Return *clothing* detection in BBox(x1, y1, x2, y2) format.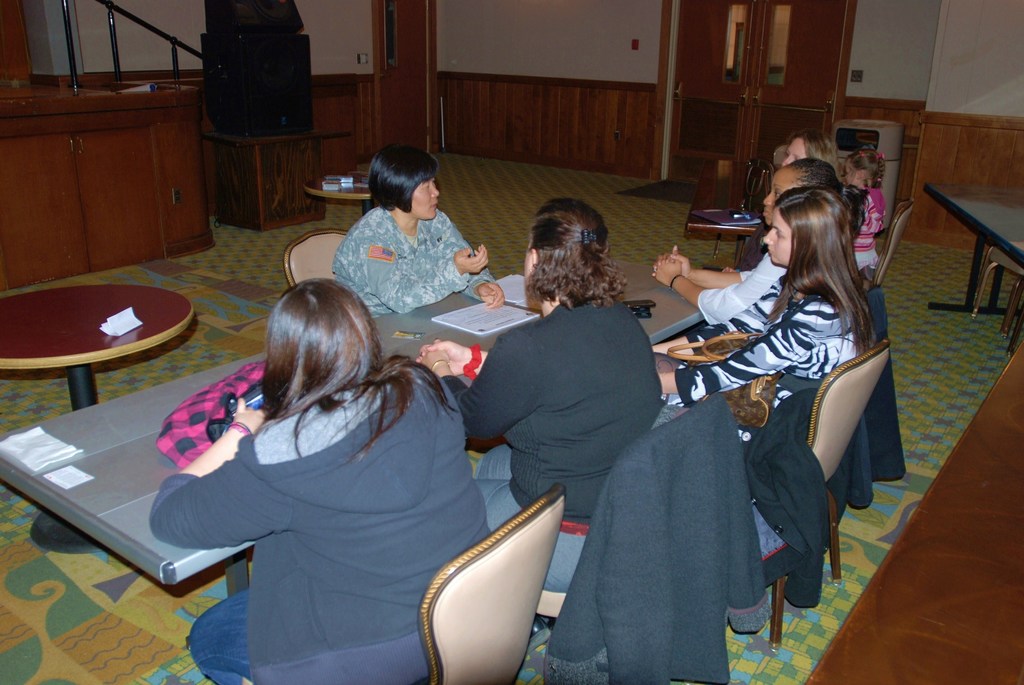
BBox(147, 351, 486, 684).
